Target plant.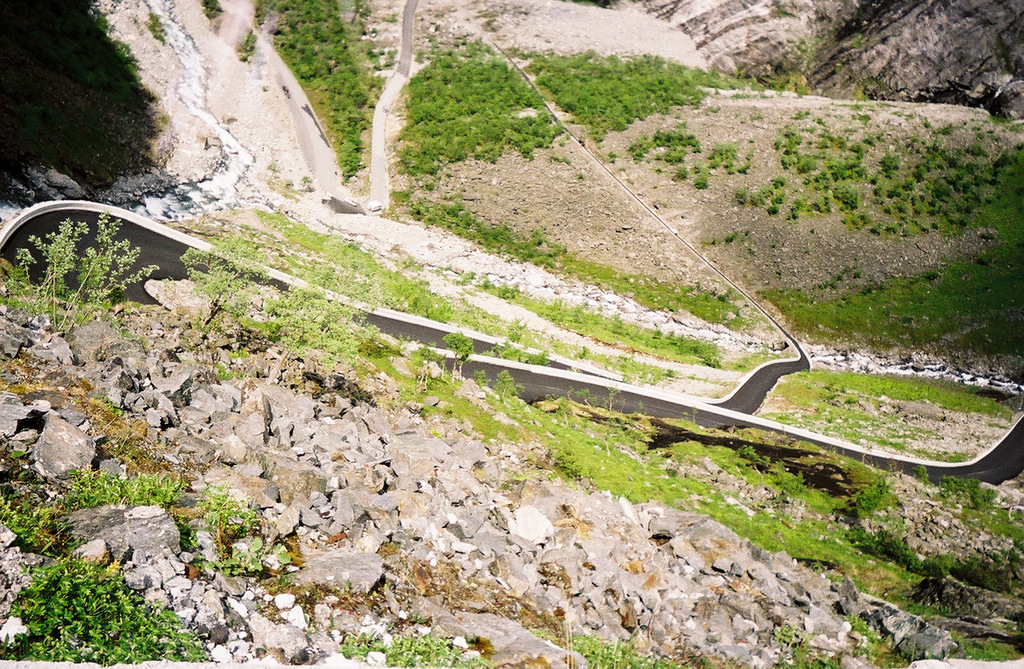
Target region: [x1=532, y1=631, x2=692, y2=668].
